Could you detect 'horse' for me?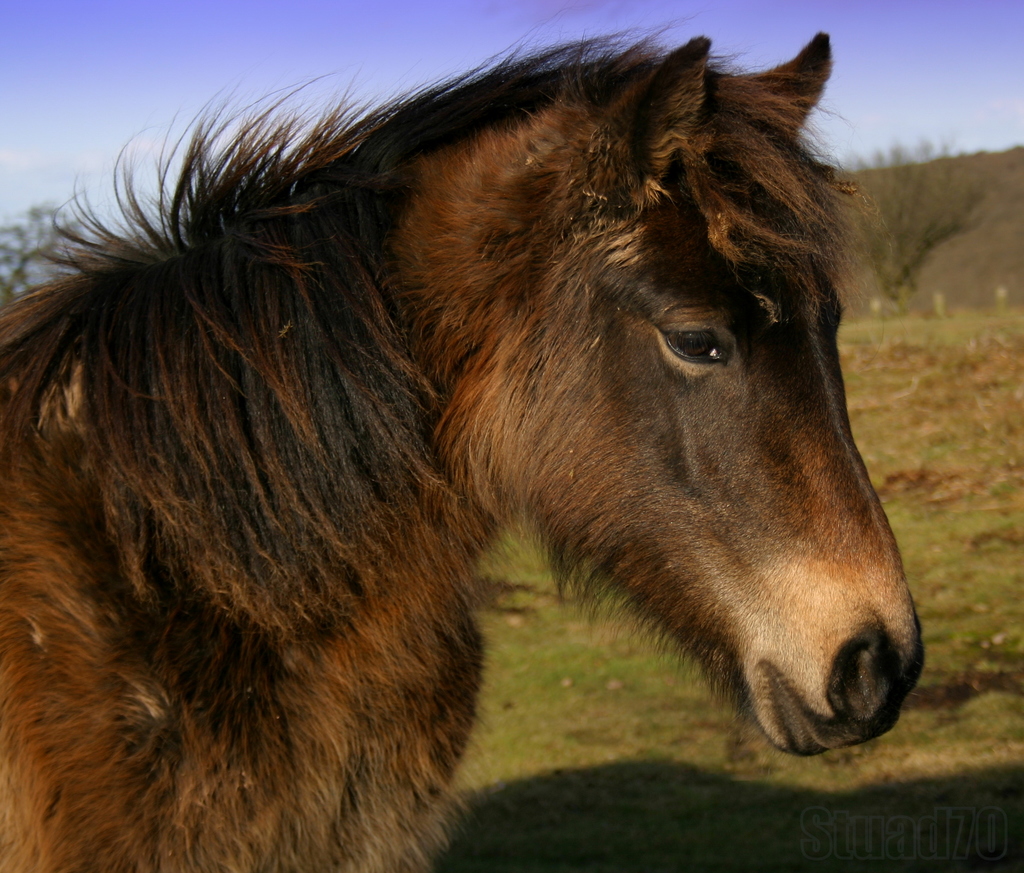
Detection result: bbox=(0, 0, 926, 872).
